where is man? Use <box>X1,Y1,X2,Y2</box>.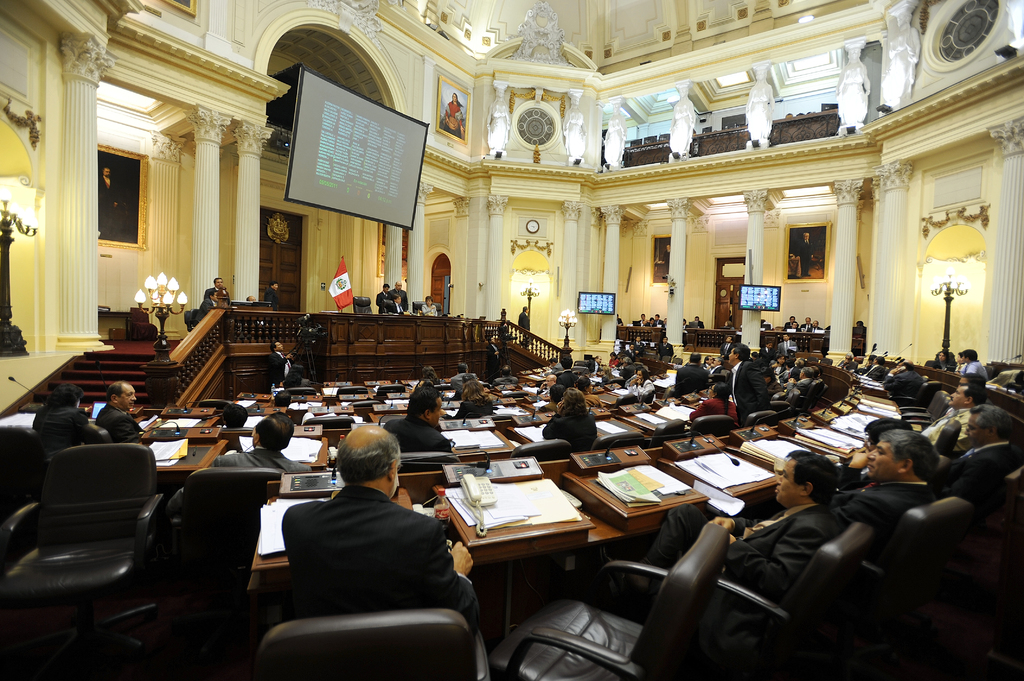
<box>95,380,148,445</box>.
